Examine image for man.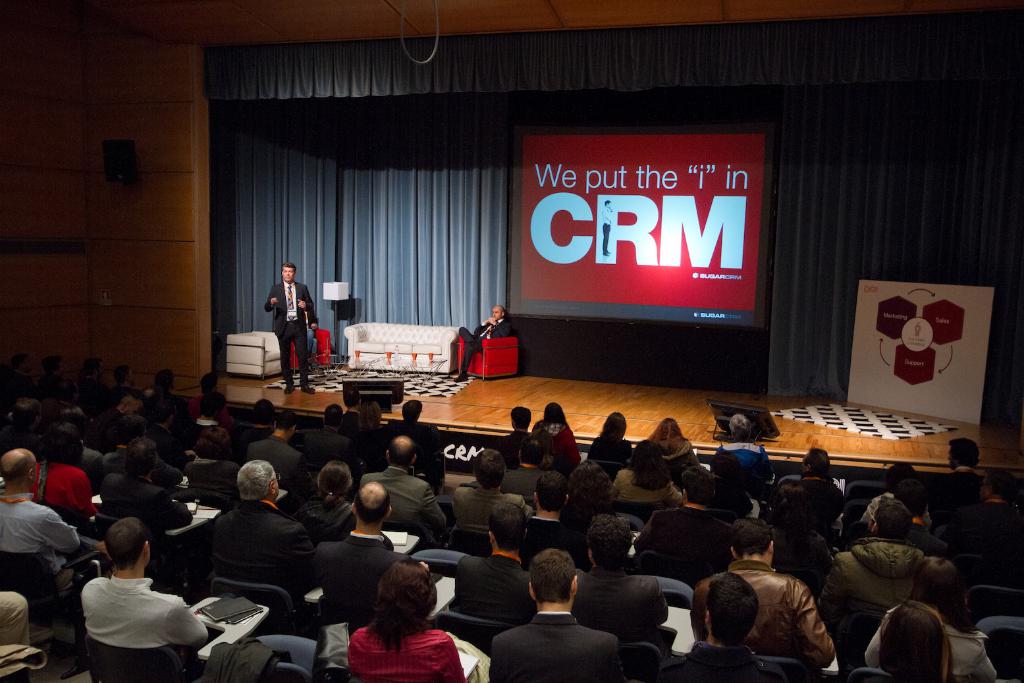
Examination result: {"left": 657, "top": 572, "right": 788, "bottom": 682}.
